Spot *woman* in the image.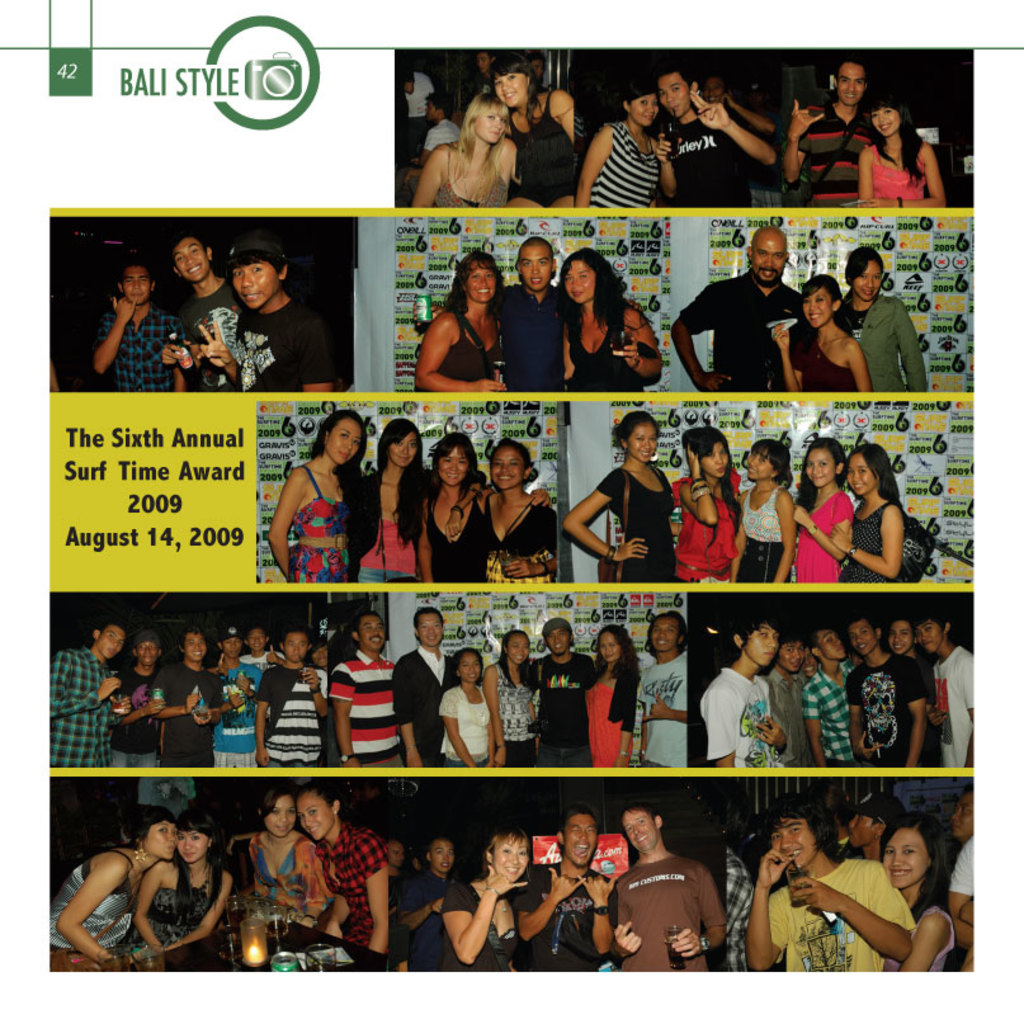
*woman* found at detection(439, 826, 537, 969).
